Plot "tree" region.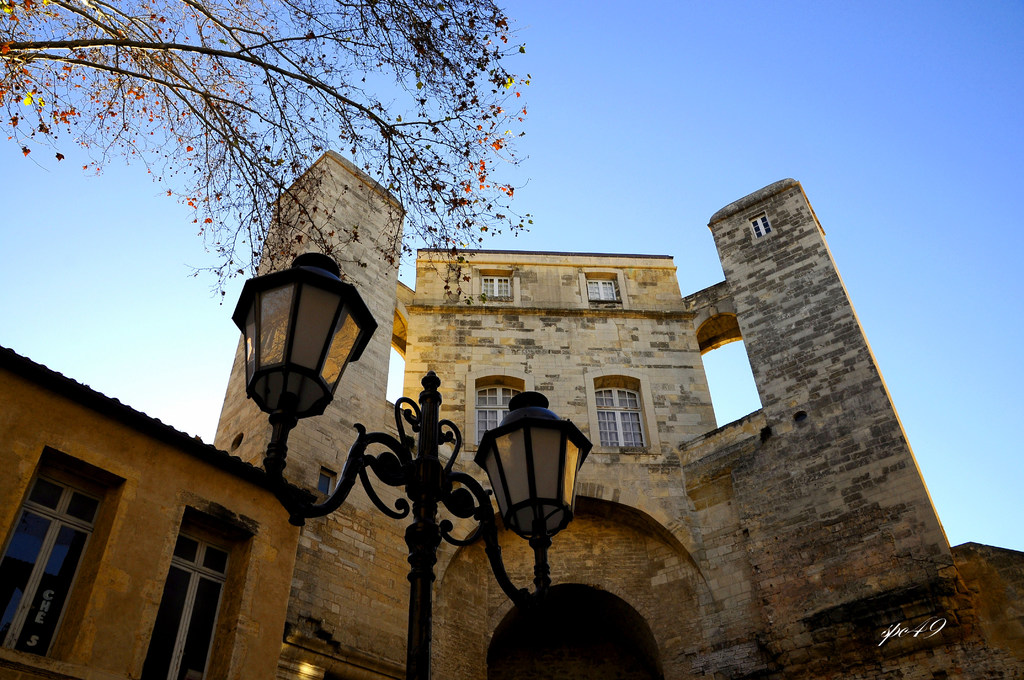
Plotted at 39/36/583/347.
